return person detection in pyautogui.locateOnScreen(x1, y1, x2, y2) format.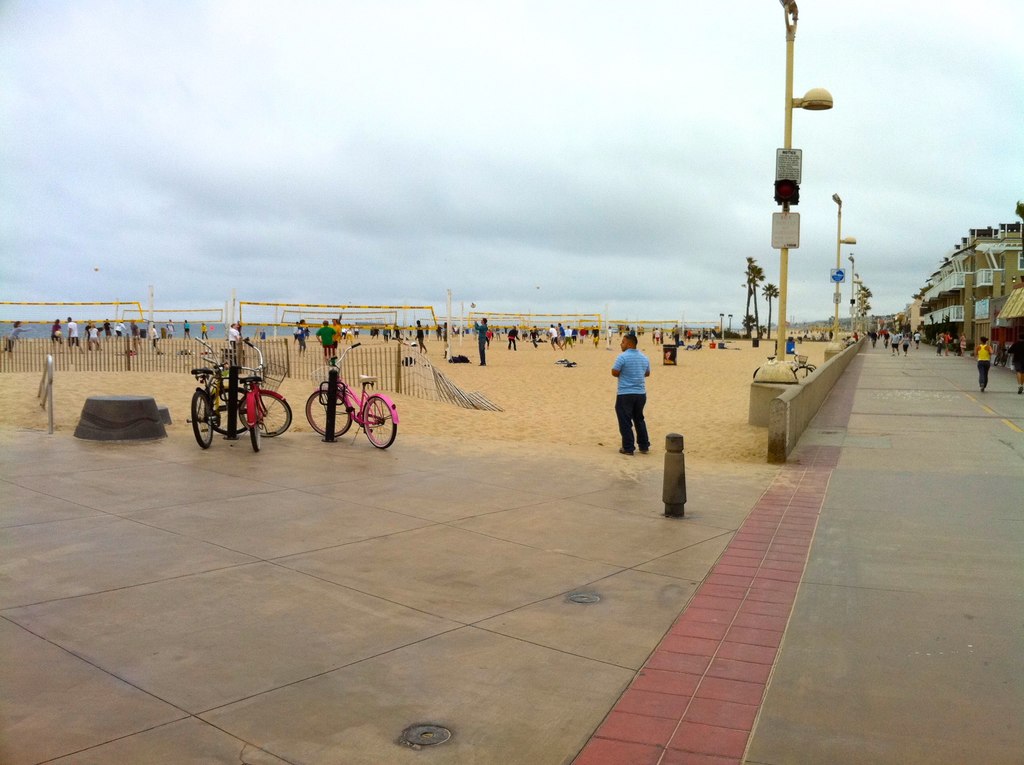
pyautogui.locateOnScreen(529, 324, 538, 348).
